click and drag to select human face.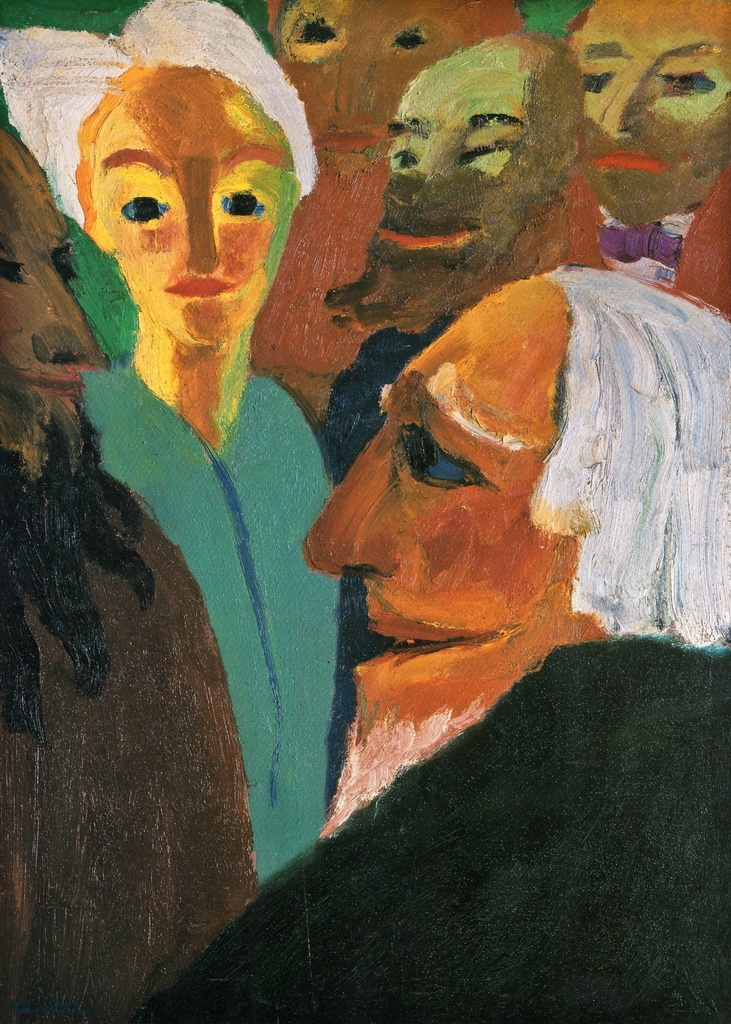
Selection: (left=368, top=43, right=552, bottom=293).
